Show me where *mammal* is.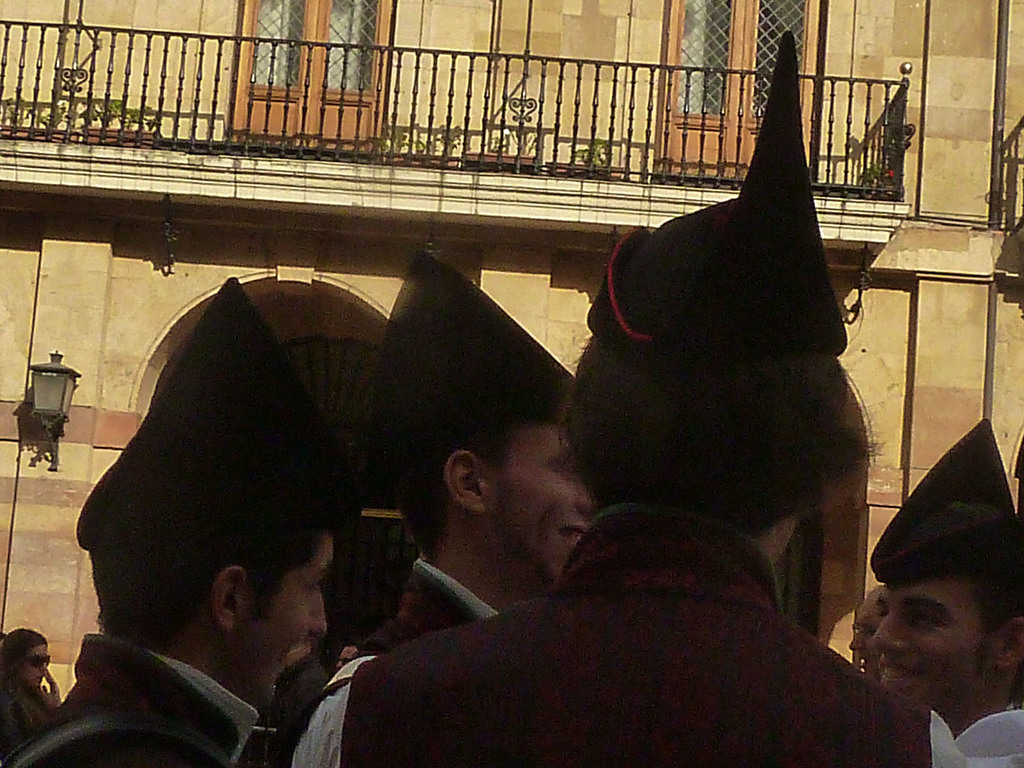
*mammal* is at 321 641 361 669.
